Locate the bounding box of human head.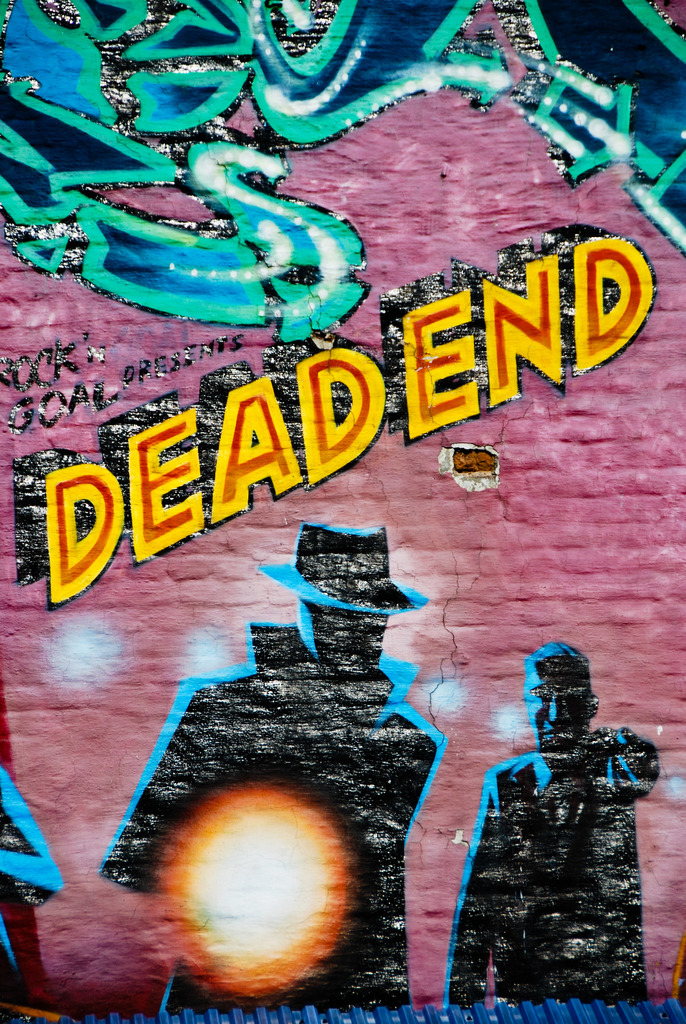
Bounding box: Rect(509, 644, 600, 754).
